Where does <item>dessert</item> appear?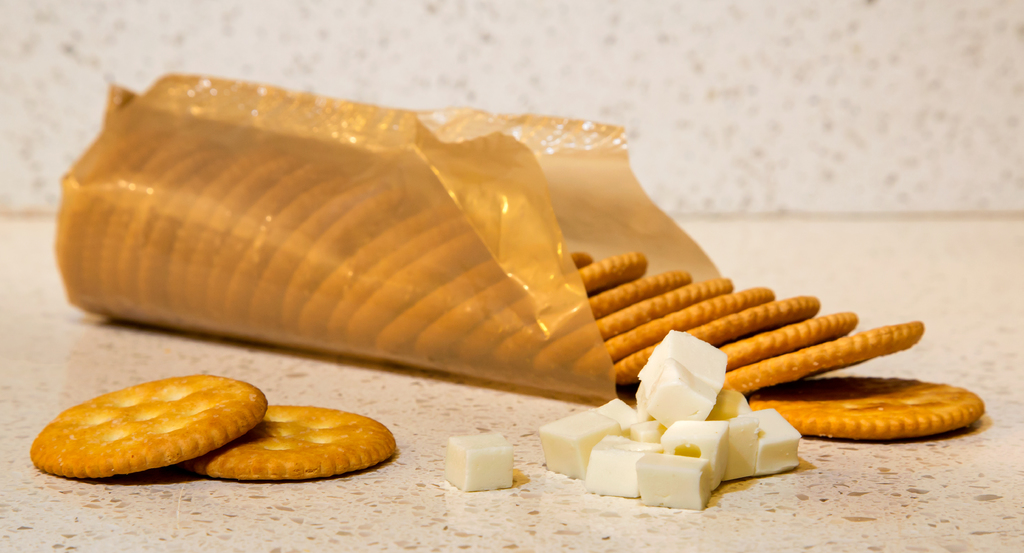
Appears at crop(191, 401, 395, 481).
